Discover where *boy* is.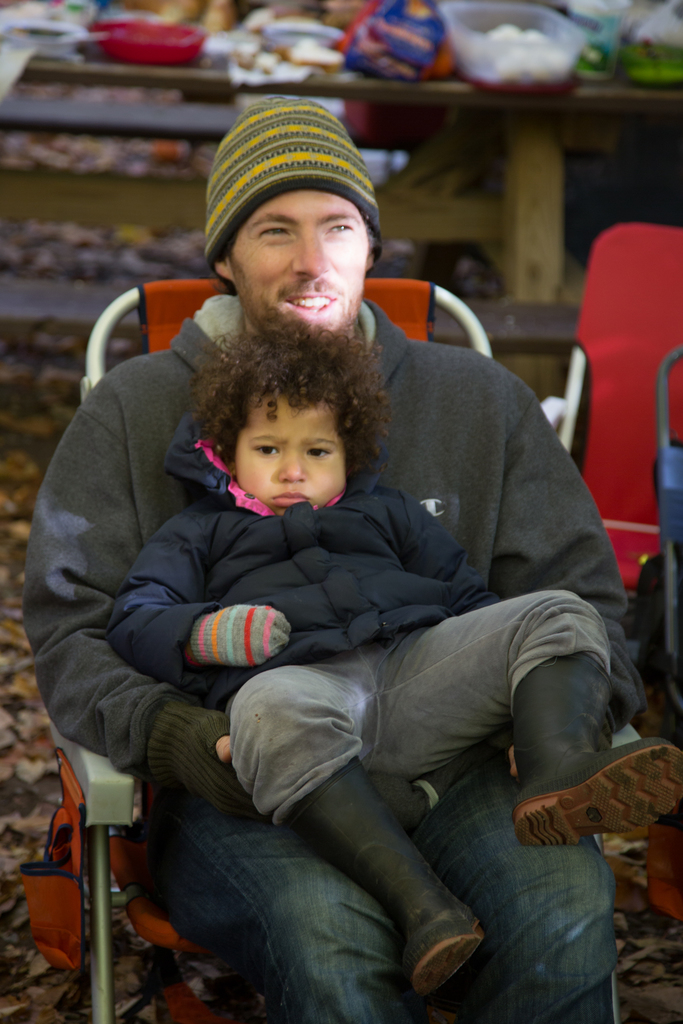
Discovered at bbox=(87, 291, 682, 1005).
